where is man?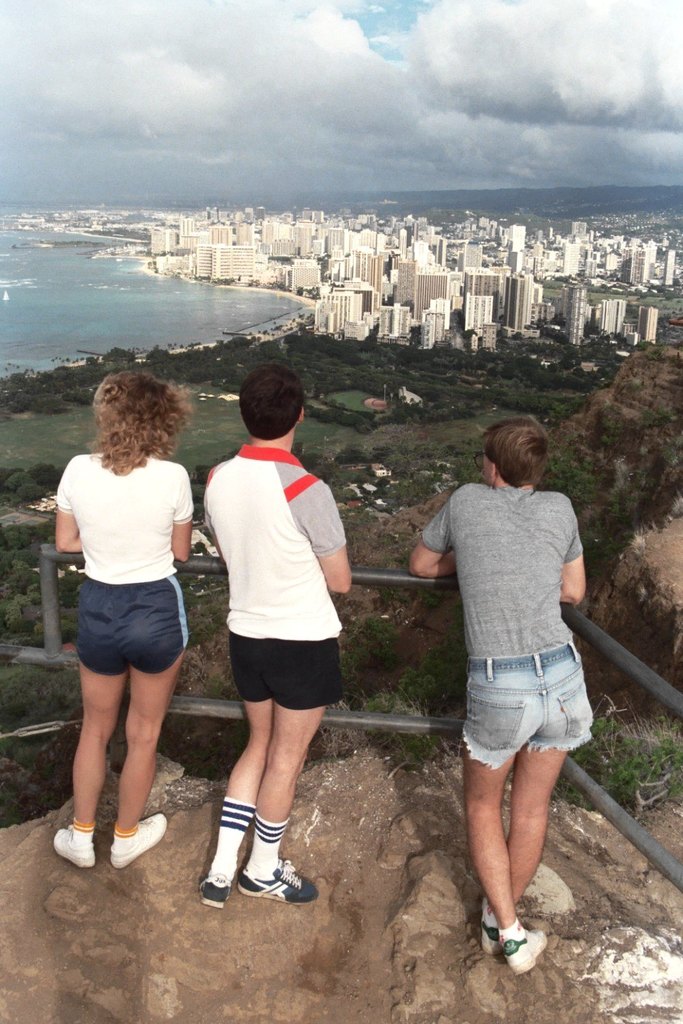
bbox=[187, 375, 363, 897].
